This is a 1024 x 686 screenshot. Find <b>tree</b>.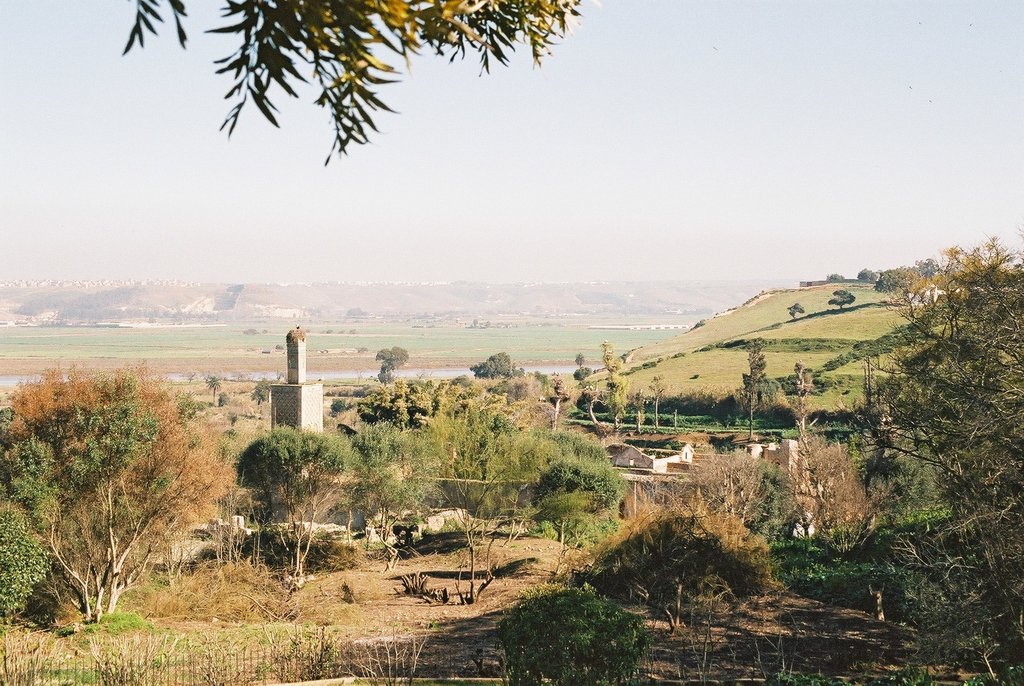
Bounding box: {"x1": 471, "y1": 317, "x2": 478, "y2": 329}.
